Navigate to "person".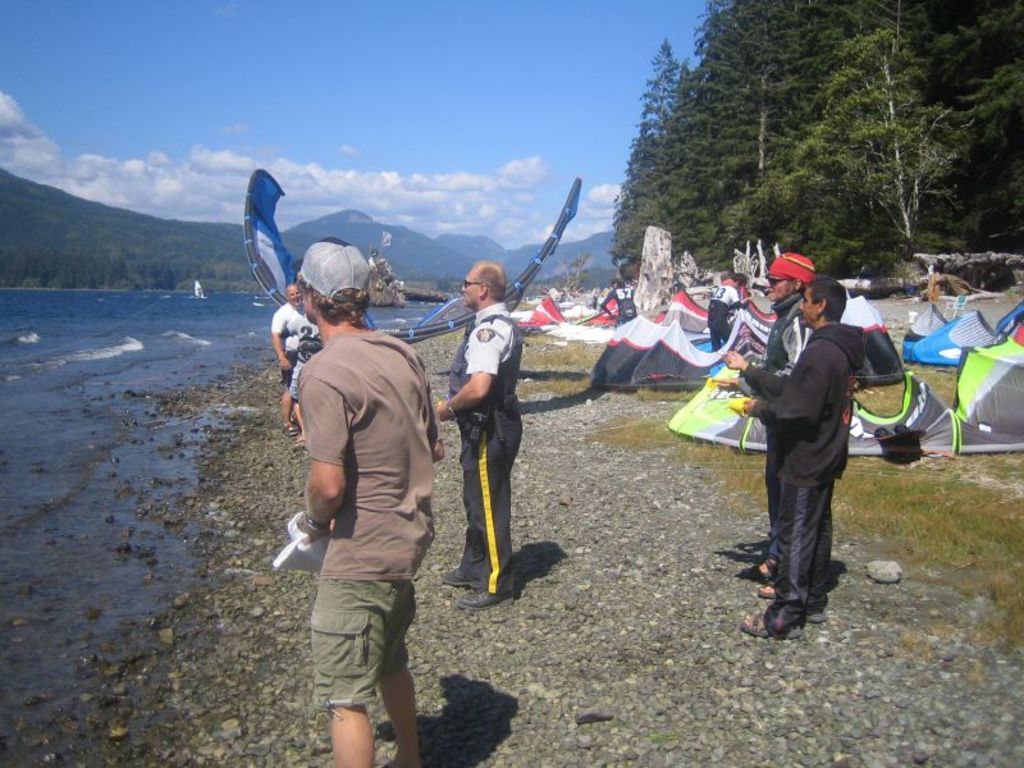
Navigation target: detection(709, 252, 818, 582).
